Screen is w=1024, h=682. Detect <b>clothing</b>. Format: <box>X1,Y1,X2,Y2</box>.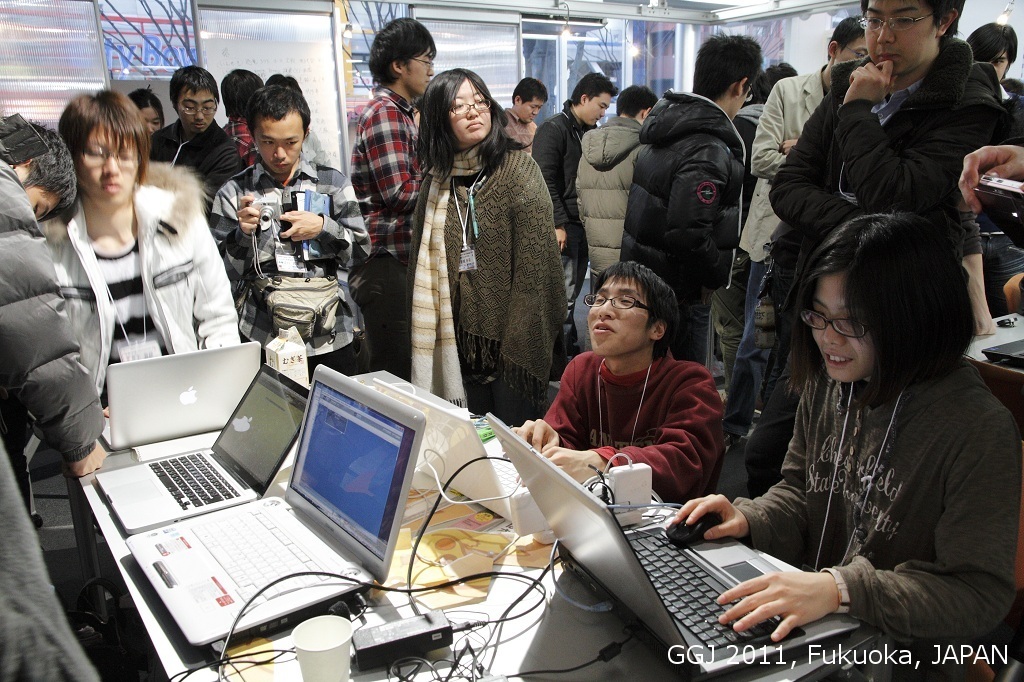
<box>201,144,374,379</box>.
